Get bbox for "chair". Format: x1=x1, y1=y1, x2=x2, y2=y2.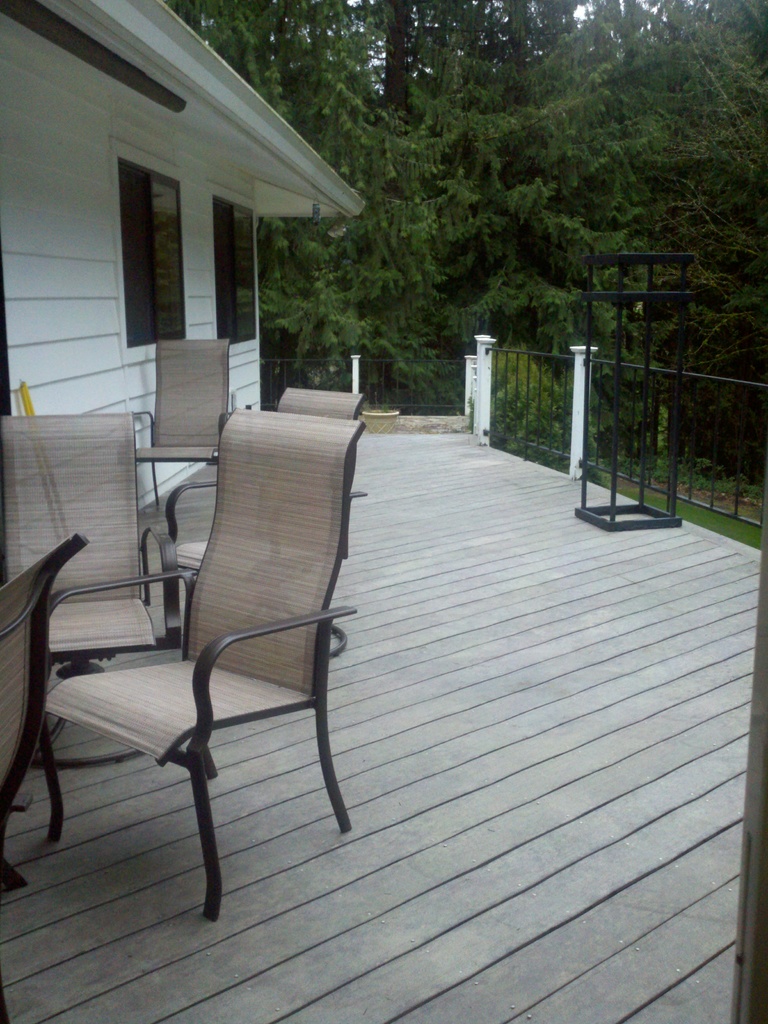
x1=0, y1=529, x2=86, y2=1023.
